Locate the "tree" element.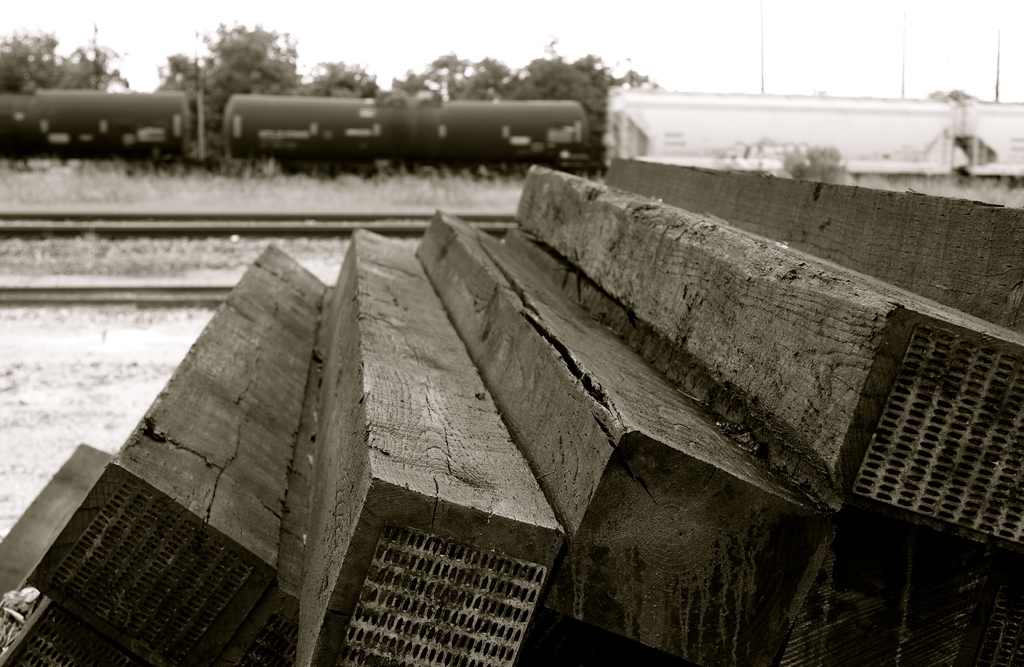
Element bbox: region(387, 45, 667, 173).
